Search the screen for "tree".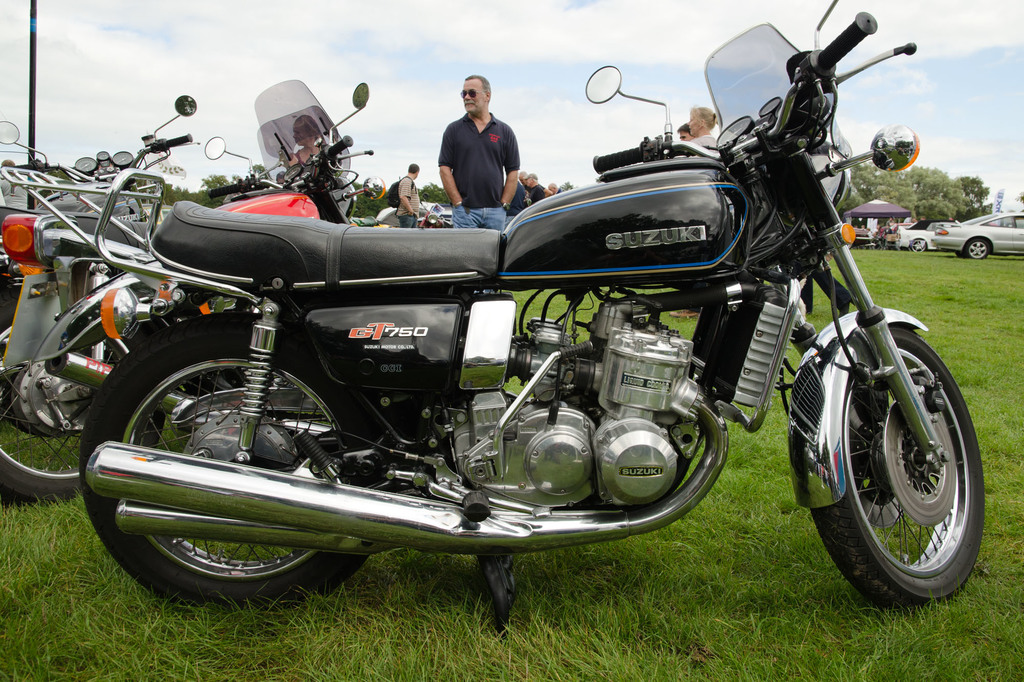
Found at bbox(43, 159, 67, 180).
